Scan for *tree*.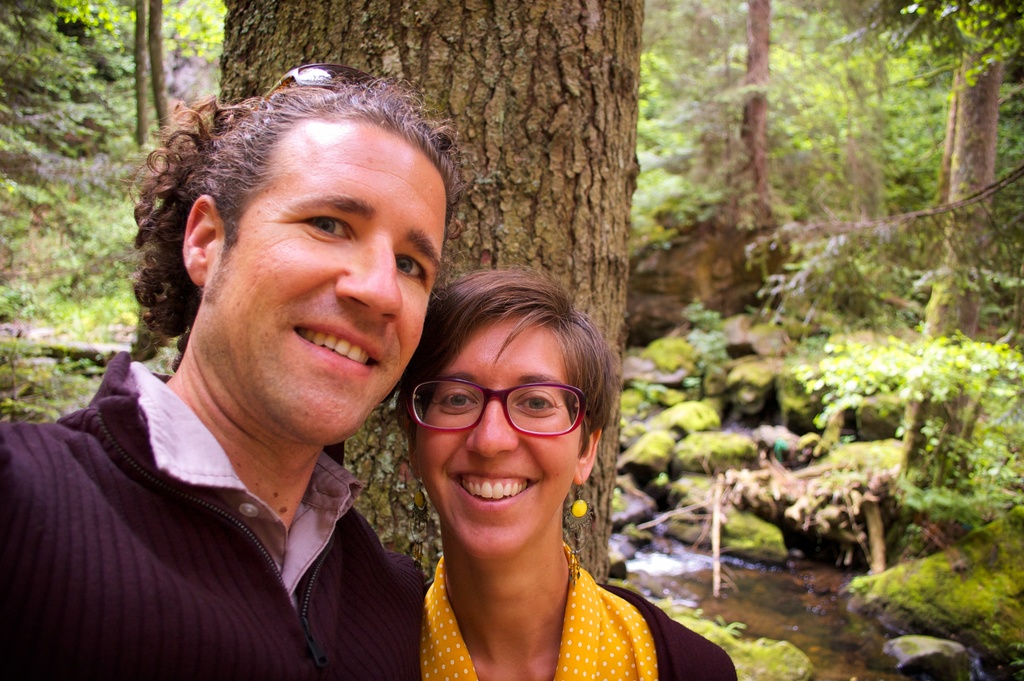
Scan result: detection(145, 0, 173, 131).
